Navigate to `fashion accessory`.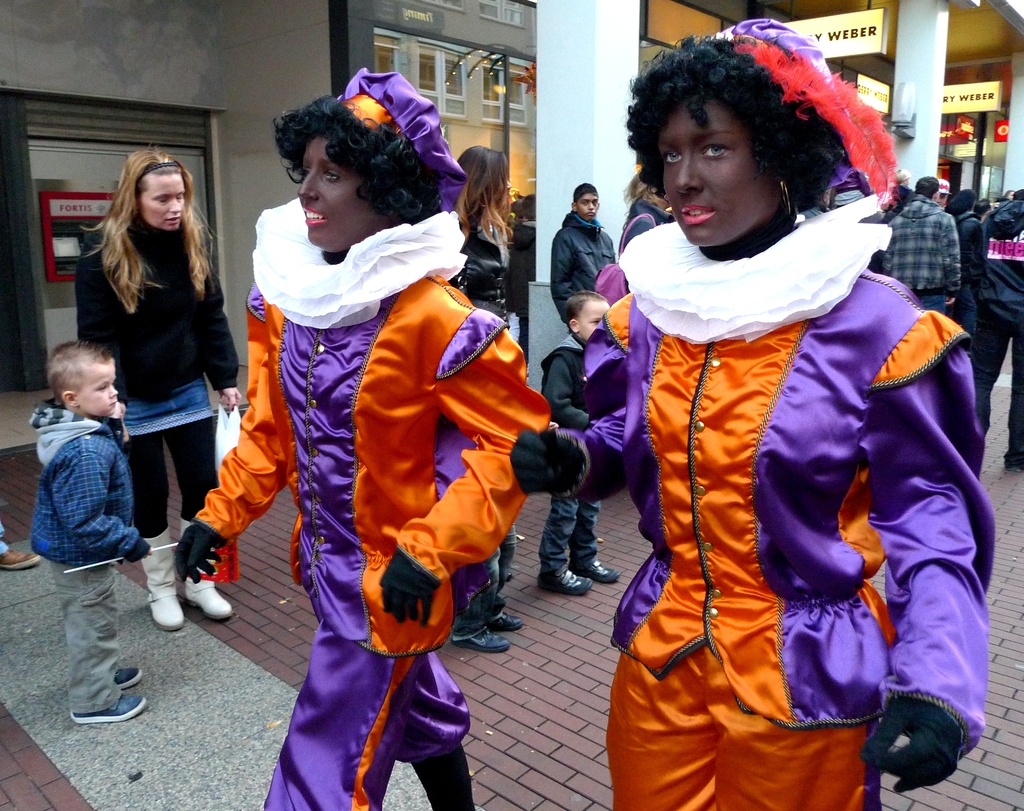
Navigation target: left=618, top=193, right=892, bottom=344.
